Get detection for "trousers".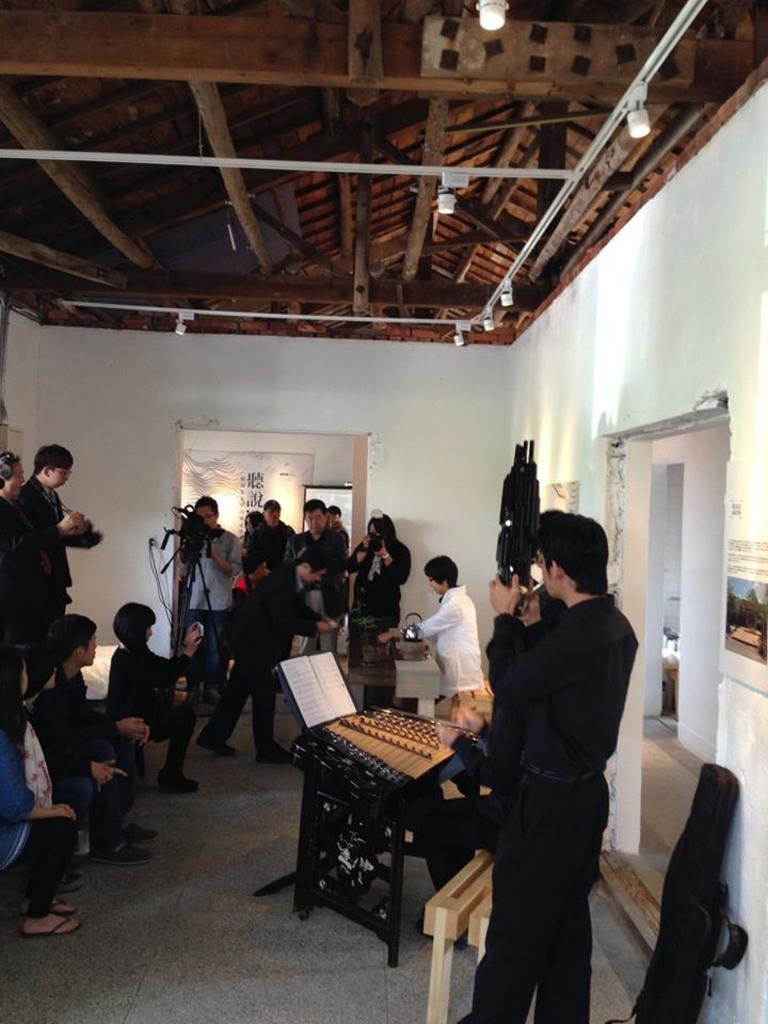
Detection: 298,599,338,651.
